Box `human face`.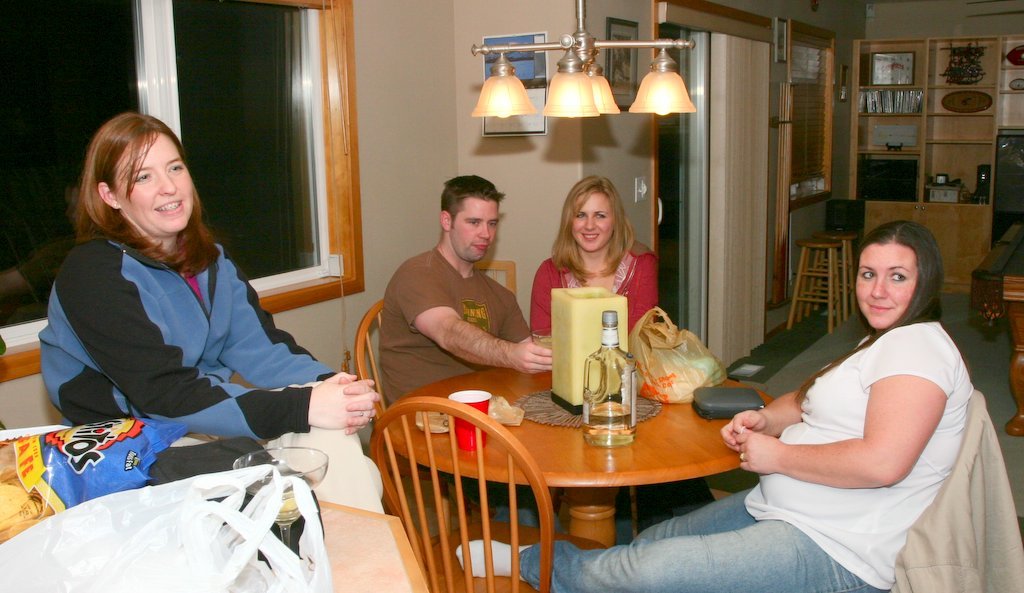
locate(857, 244, 915, 330).
